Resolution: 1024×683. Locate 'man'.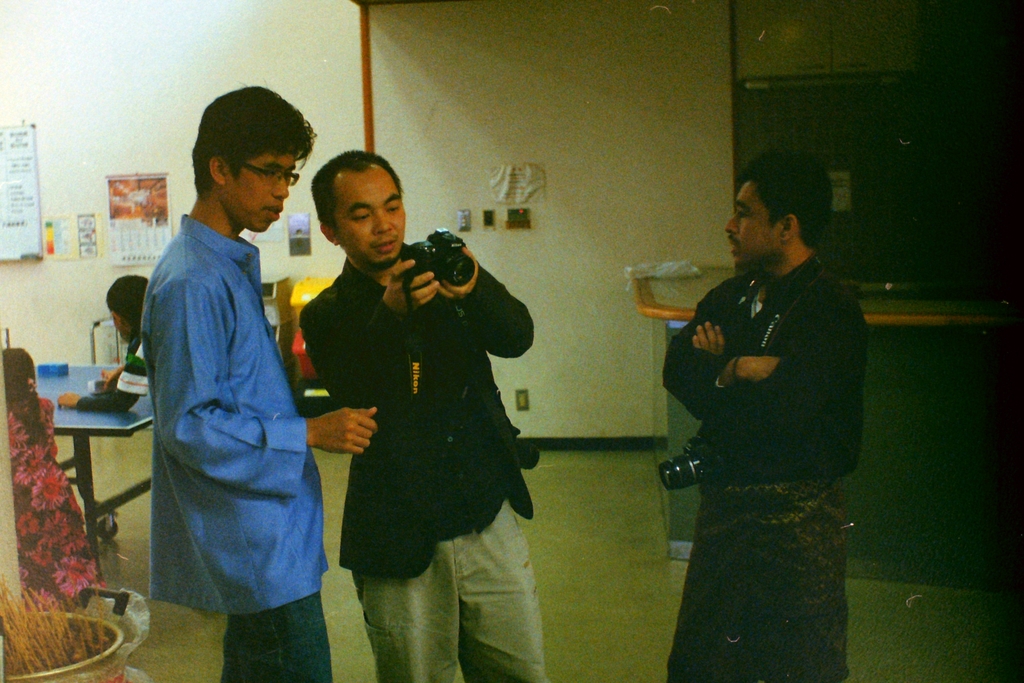
(286, 167, 545, 657).
